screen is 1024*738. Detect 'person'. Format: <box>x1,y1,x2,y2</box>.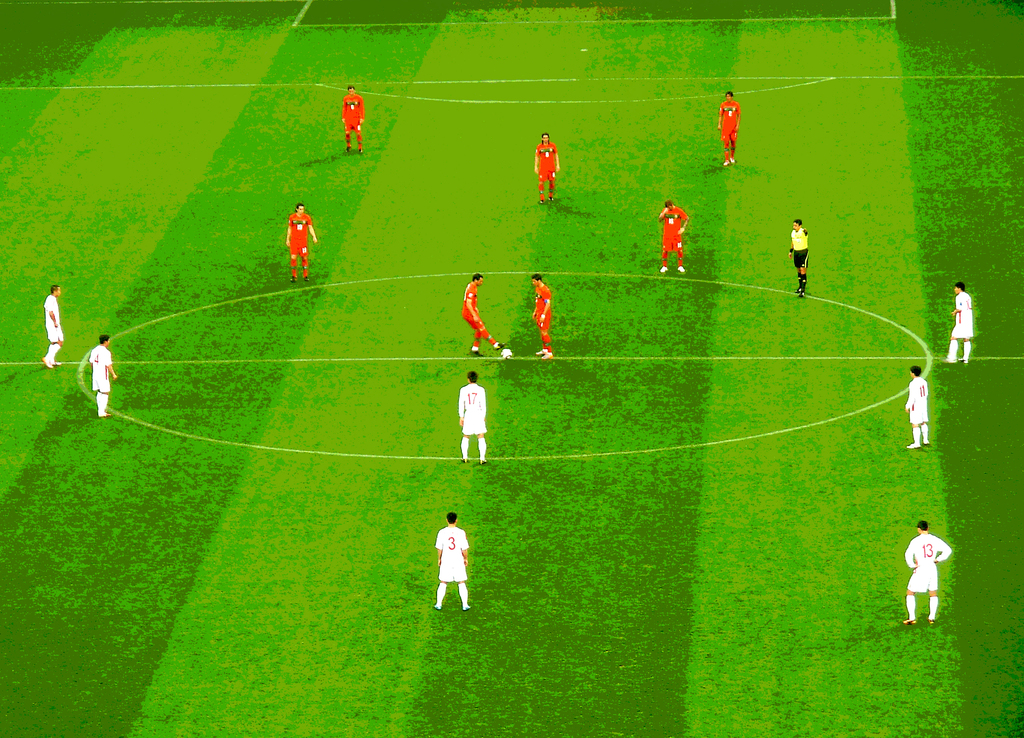
<box>86,334,120,414</box>.
